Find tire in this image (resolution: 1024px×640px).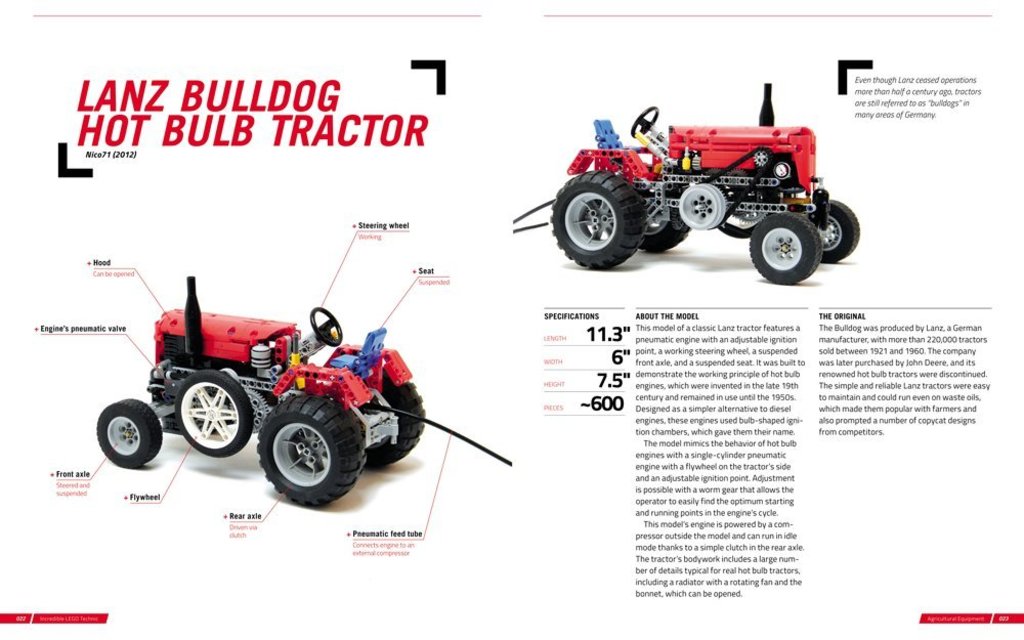
<region>550, 168, 649, 269</region>.
